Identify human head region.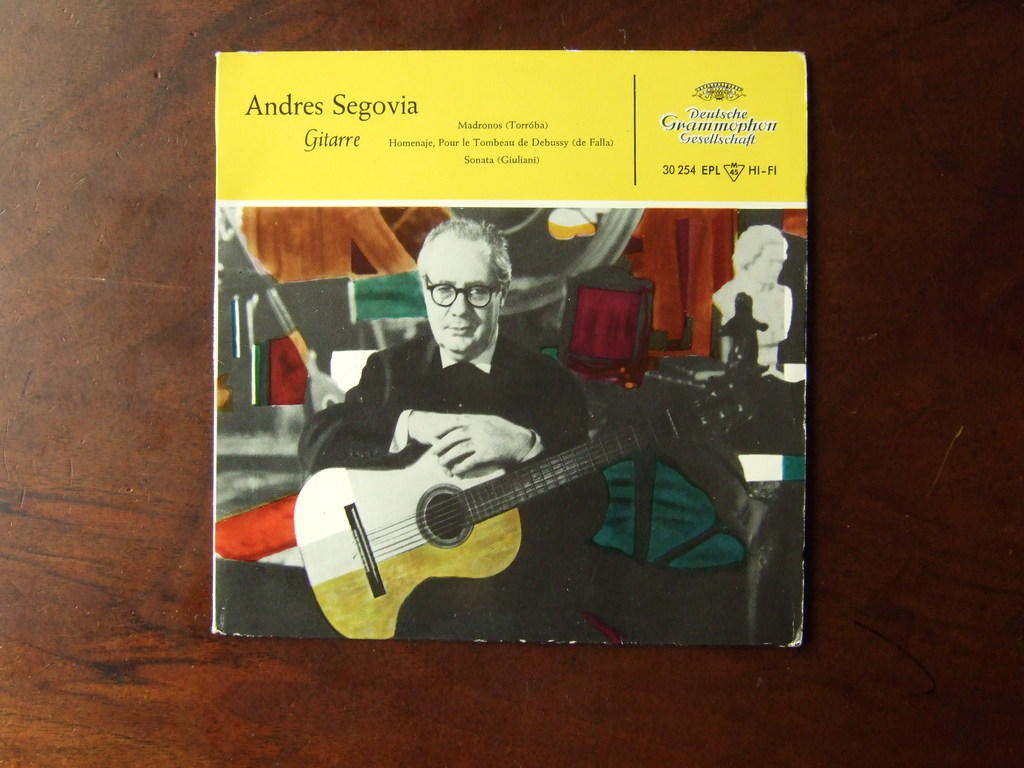
Region: [x1=733, y1=224, x2=788, y2=285].
